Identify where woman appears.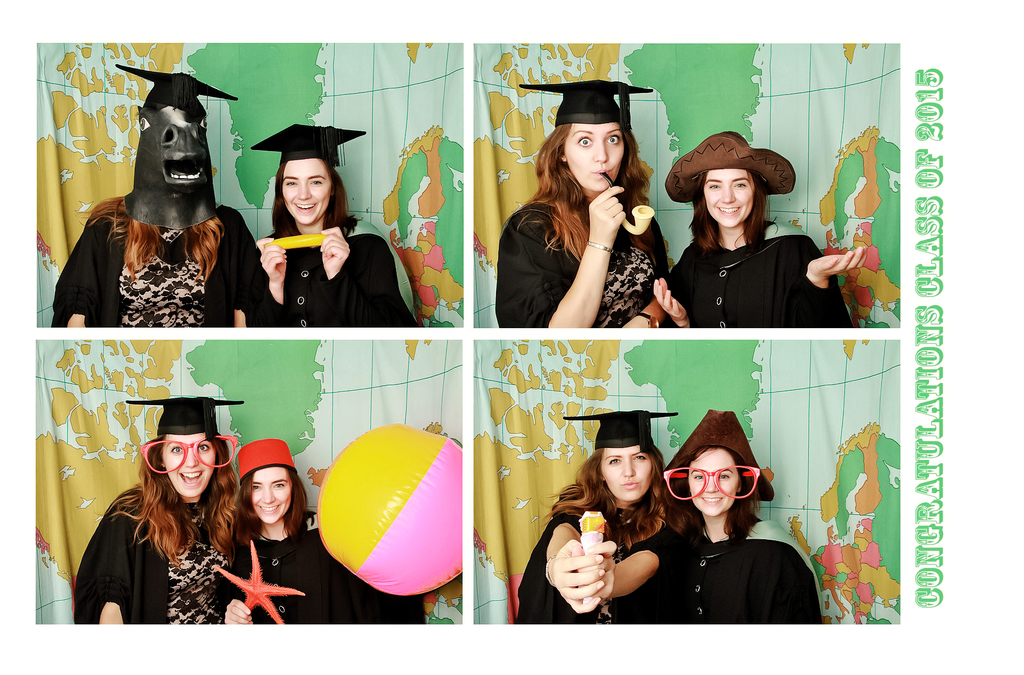
Appears at (x1=516, y1=409, x2=687, y2=625).
